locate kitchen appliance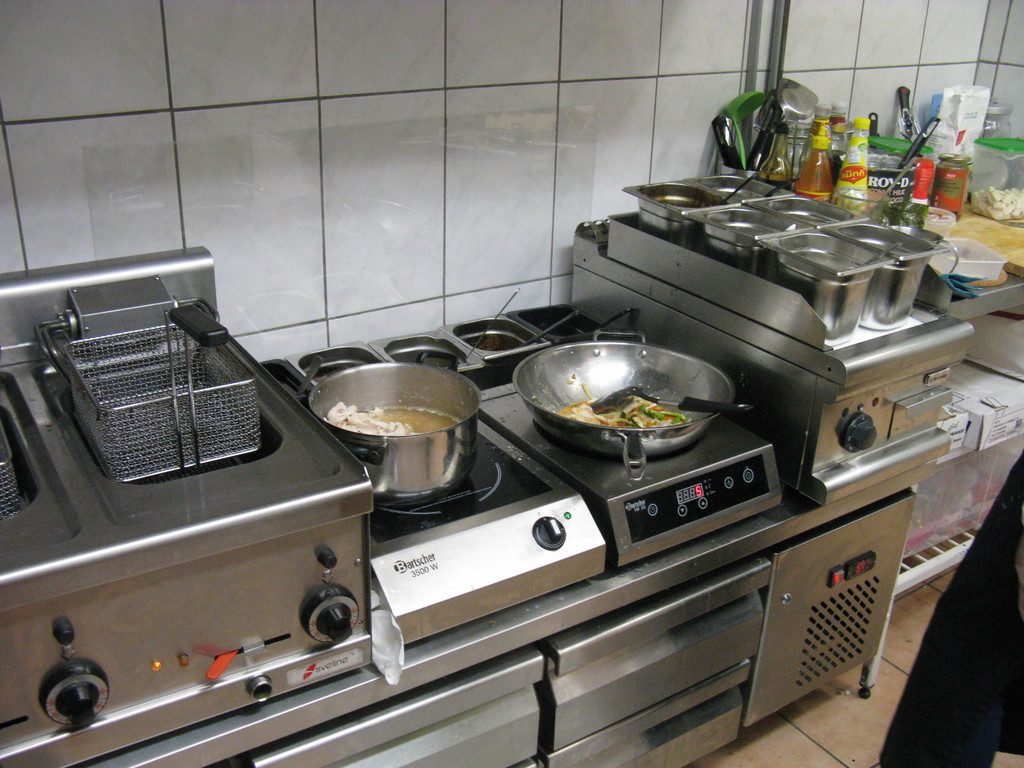
bbox=[41, 300, 263, 478]
